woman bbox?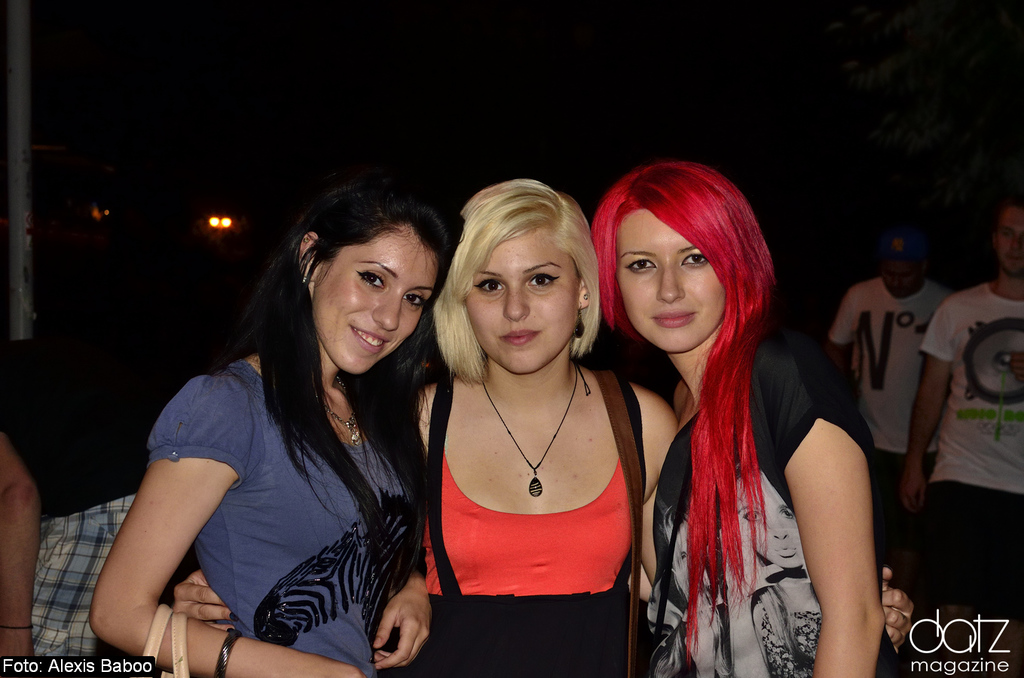
crop(591, 161, 888, 677)
